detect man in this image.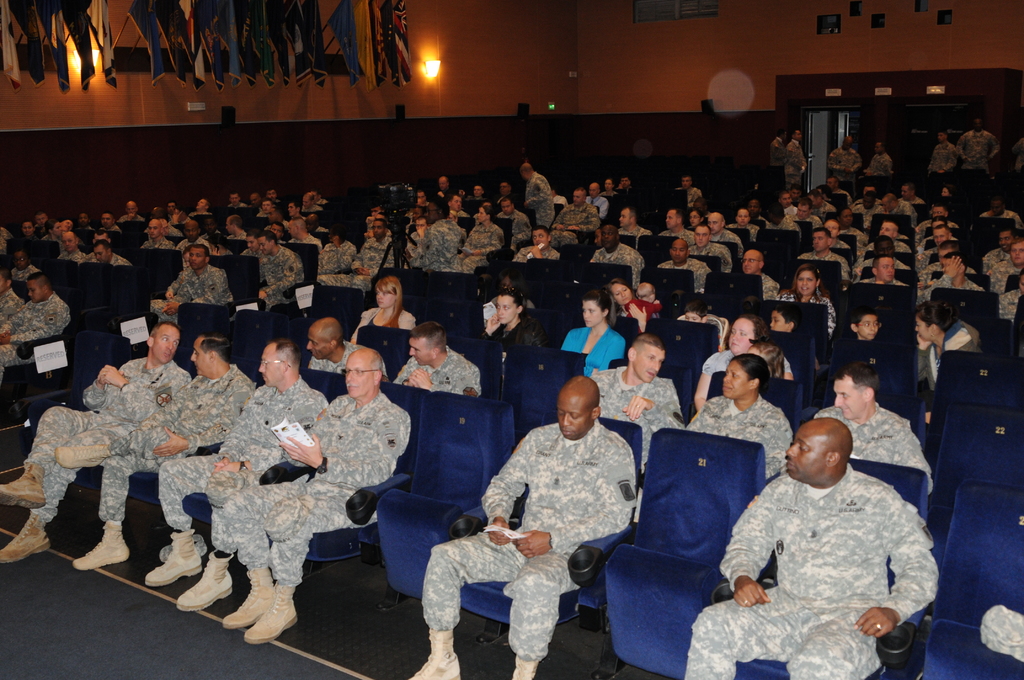
Detection: select_region(922, 251, 989, 298).
